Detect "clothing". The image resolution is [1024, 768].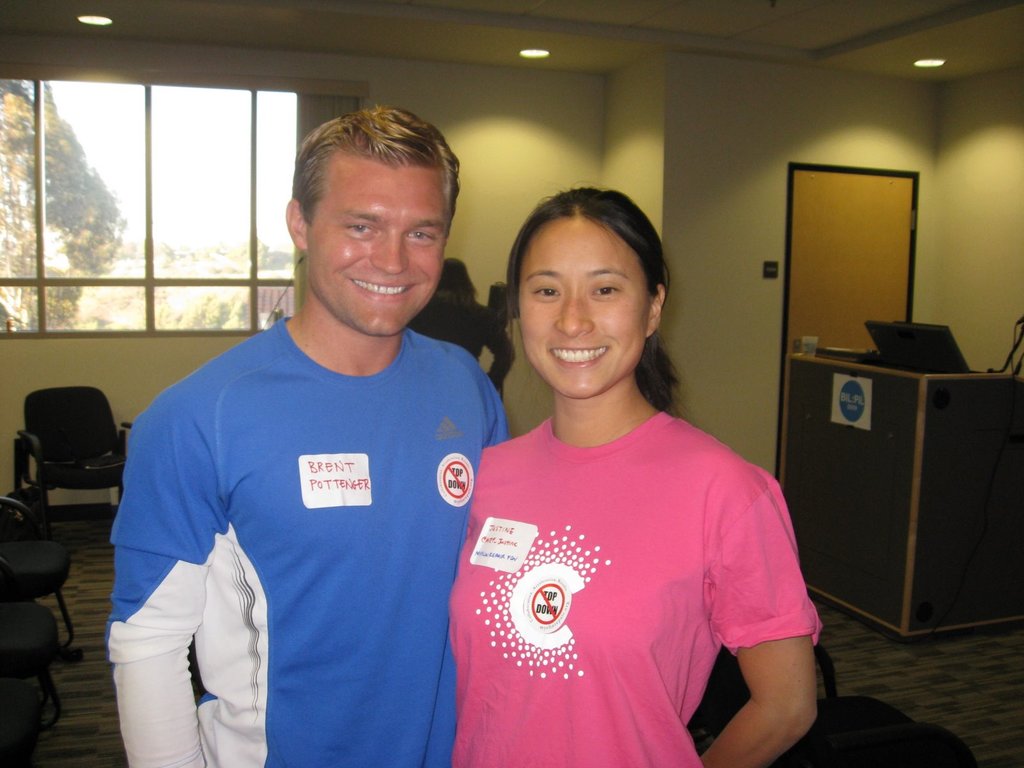
<region>444, 368, 801, 755</region>.
